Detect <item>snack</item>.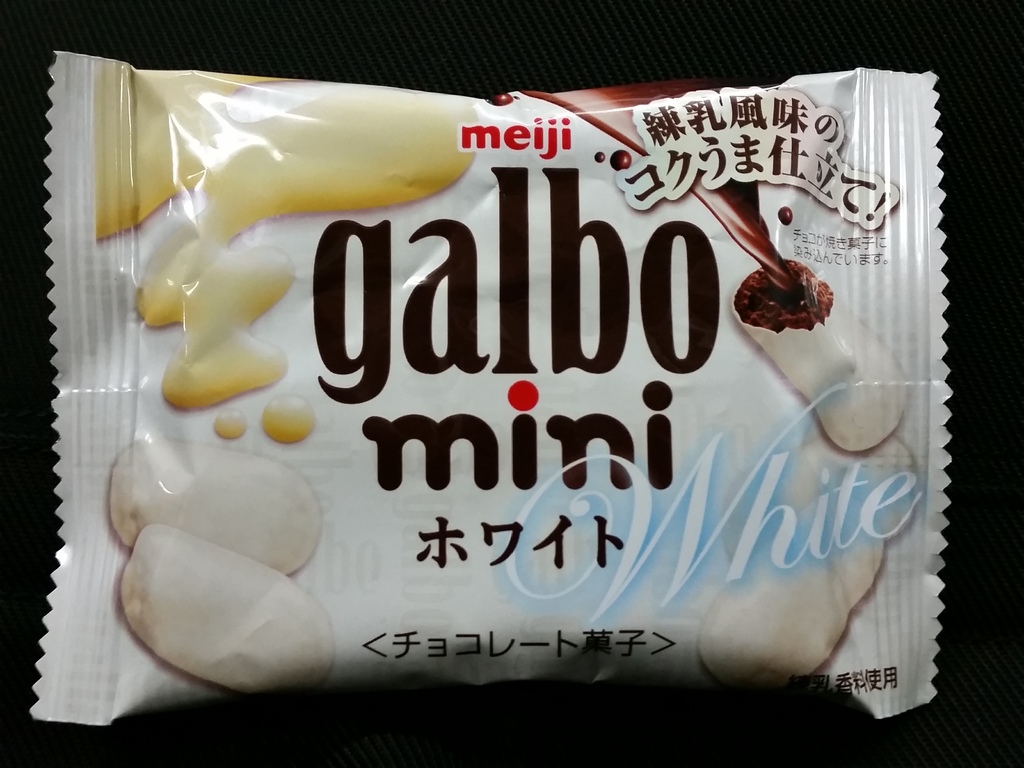
Detected at [x1=50, y1=42, x2=943, y2=740].
